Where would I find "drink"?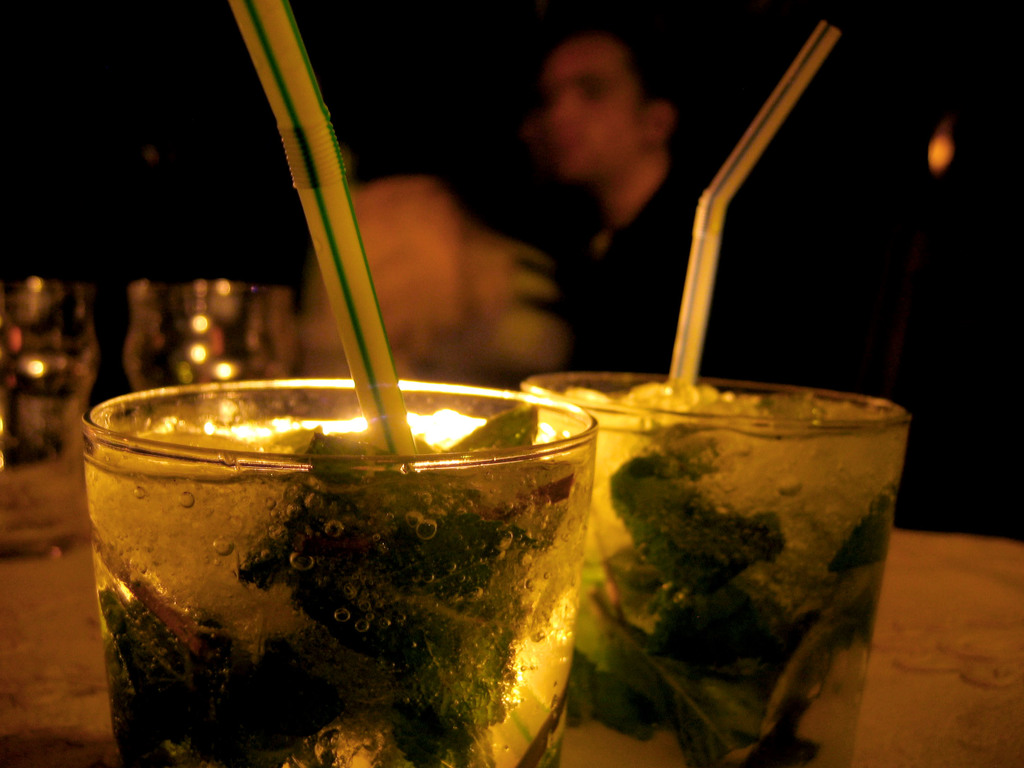
At [left=70, top=371, right=593, bottom=767].
